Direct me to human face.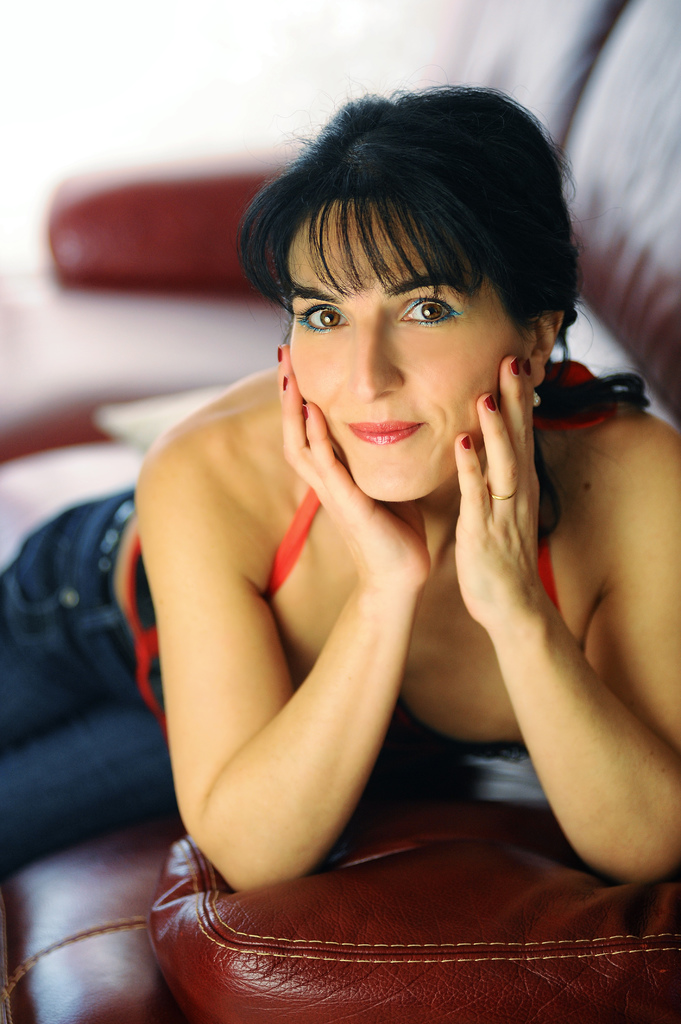
Direction: [x1=280, y1=197, x2=528, y2=502].
